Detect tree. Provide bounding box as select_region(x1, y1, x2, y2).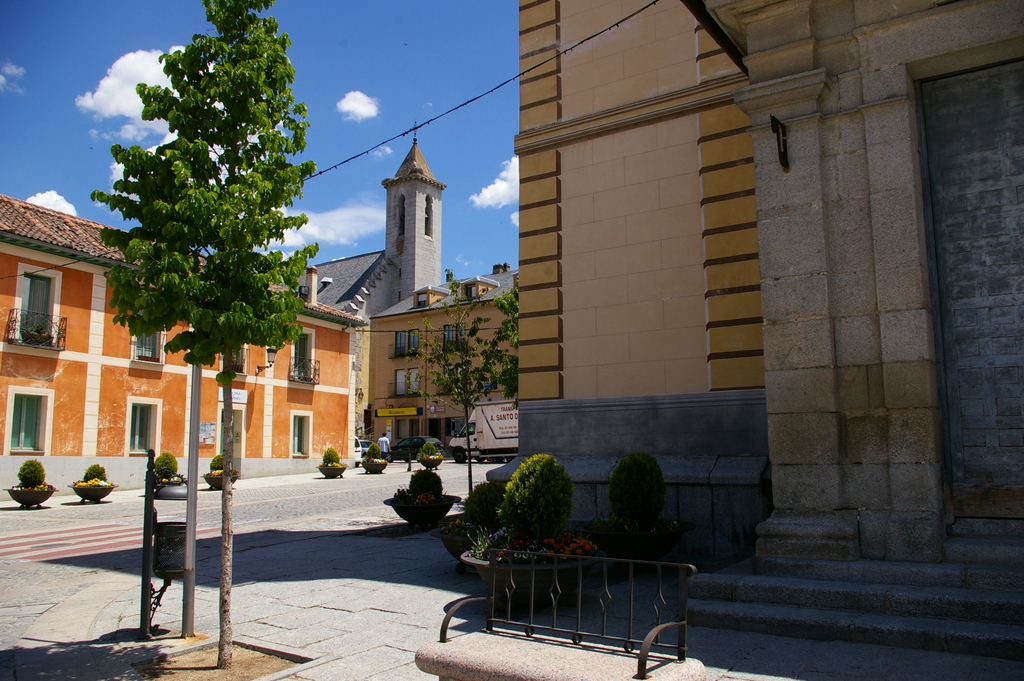
select_region(88, 0, 318, 670).
